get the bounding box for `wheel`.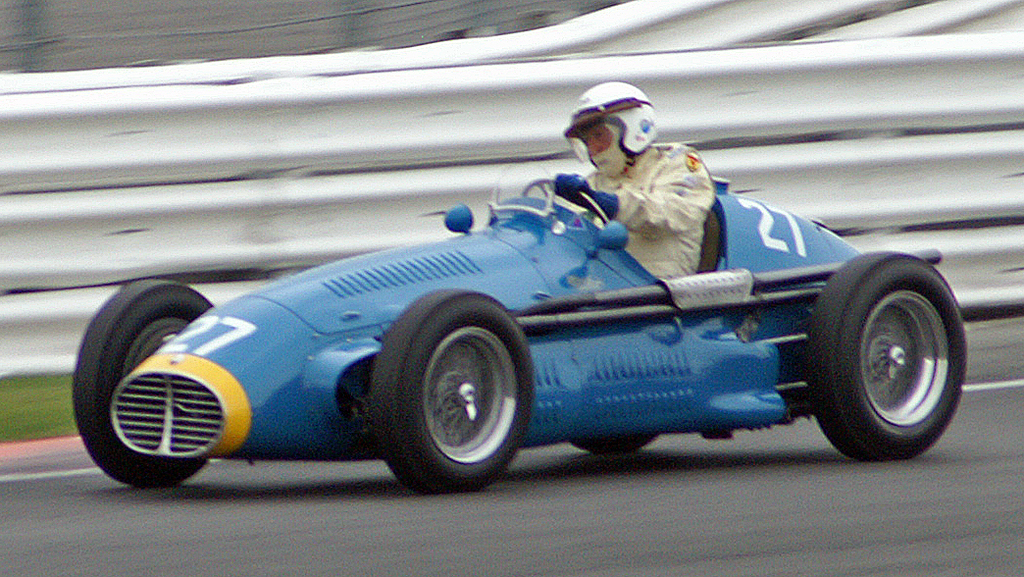
<bbox>810, 252, 973, 470</bbox>.
